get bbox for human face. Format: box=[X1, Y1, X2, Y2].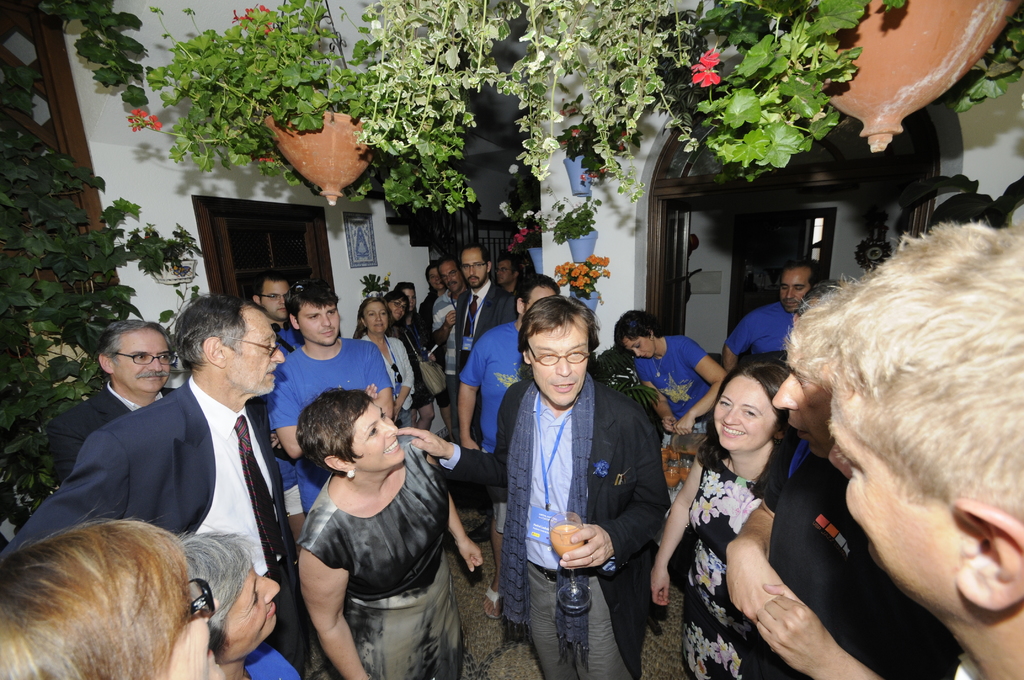
box=[436, 259, 463, 295].
